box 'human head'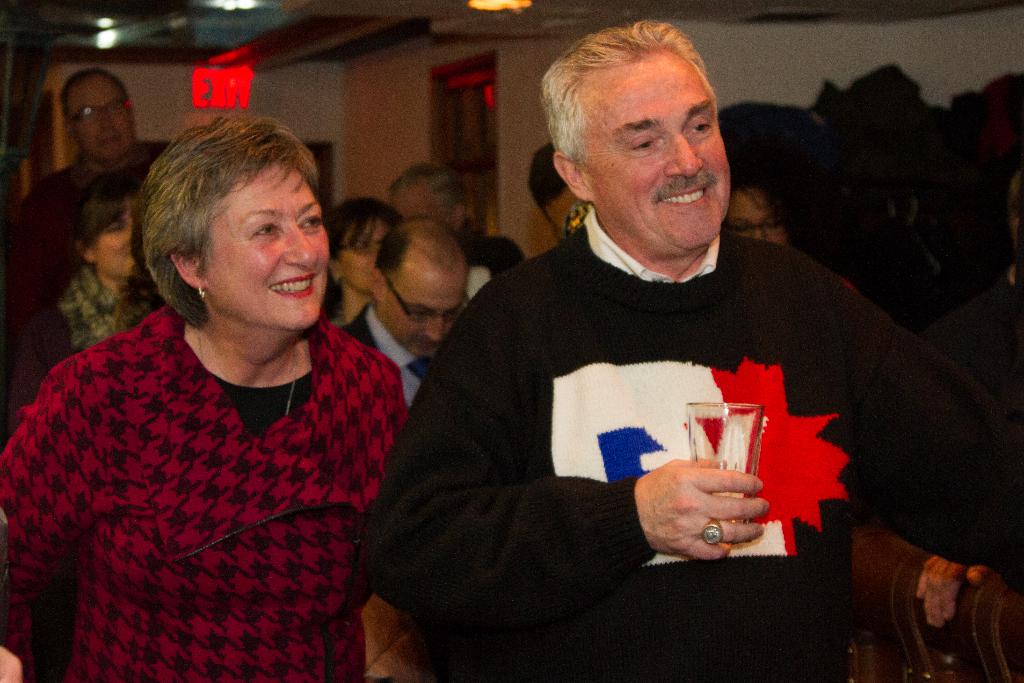
527, 142, 580, 241
